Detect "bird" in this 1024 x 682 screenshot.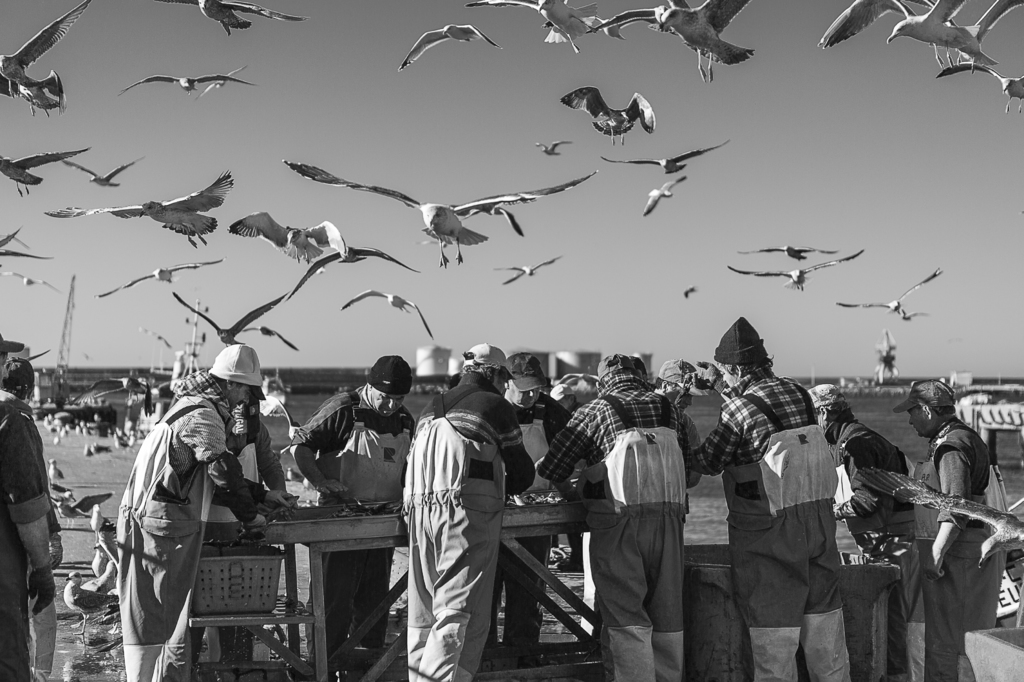
Detection: (left=593, top=142, right=726, bottom=178).
